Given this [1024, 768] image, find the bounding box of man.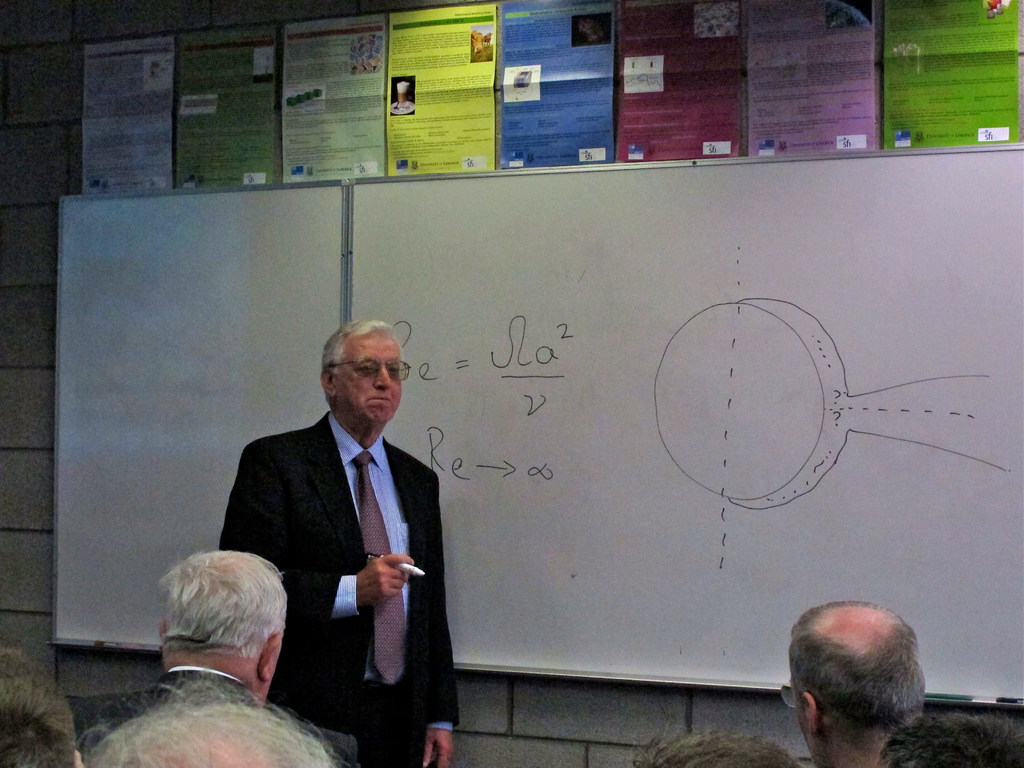
[x1=776, y1=595, x2=924, y2=767].
